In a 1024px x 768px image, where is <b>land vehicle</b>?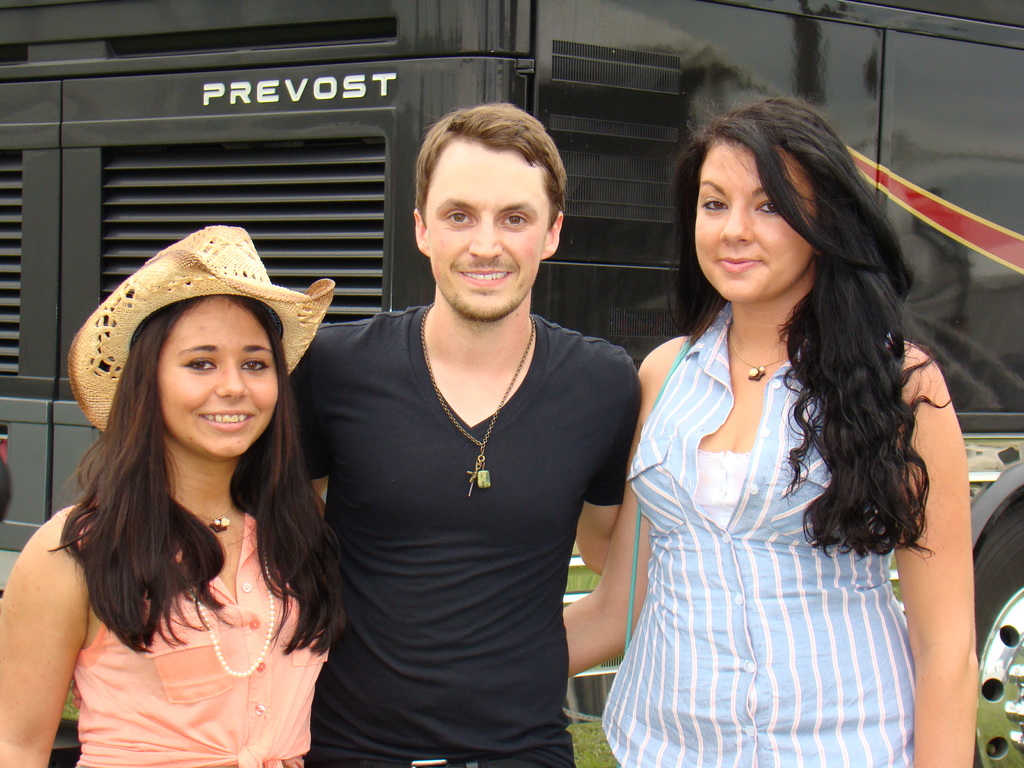
box(0, 0, 1023, 767).
